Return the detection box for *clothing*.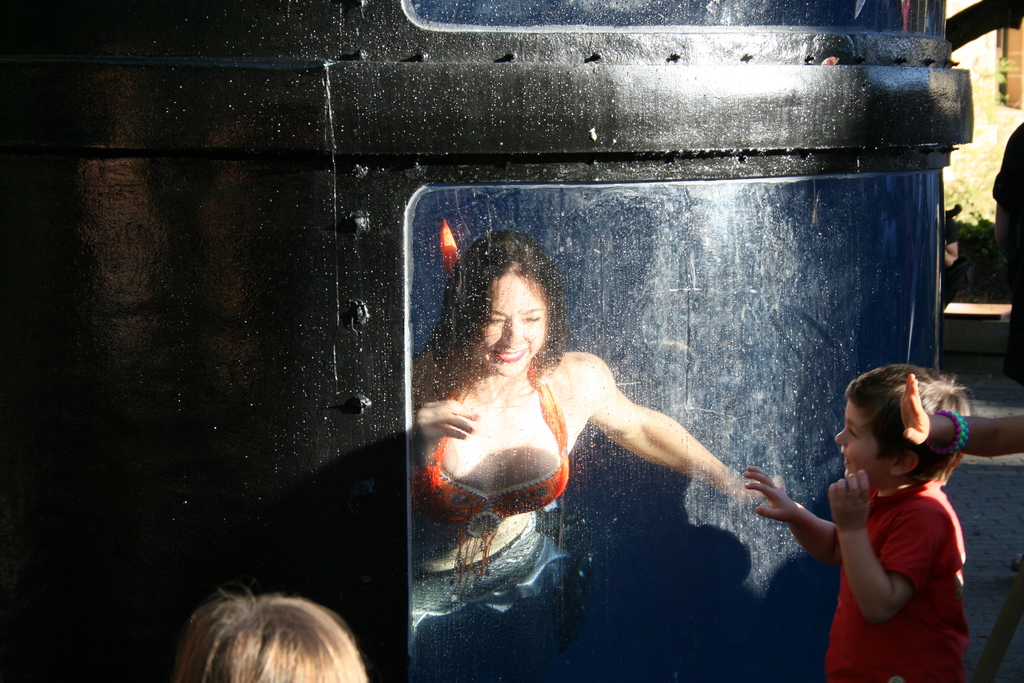
bbox=(409, 368, 588, 682).
